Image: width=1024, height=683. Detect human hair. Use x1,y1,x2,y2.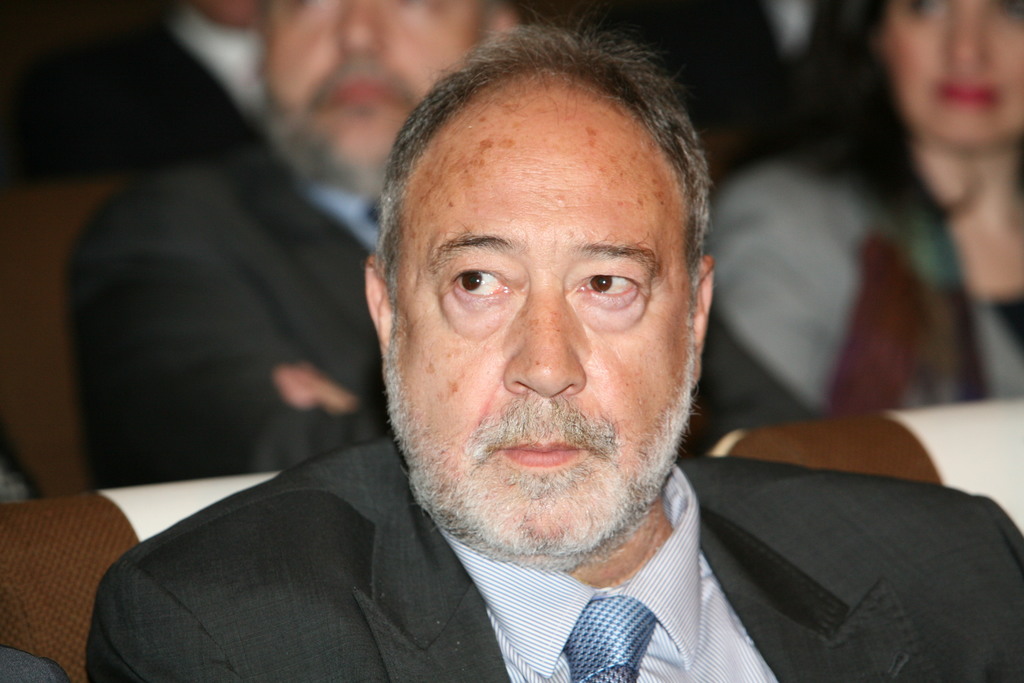
385,8,711,366.
